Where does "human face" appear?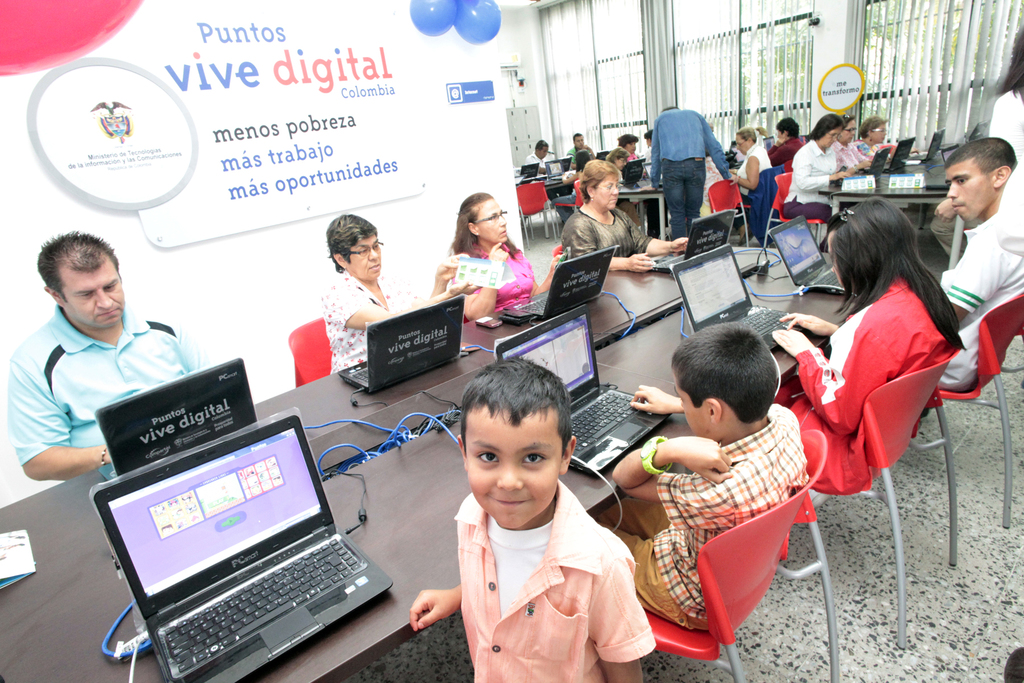
Appears at rect(623, 139, 638, 152).
